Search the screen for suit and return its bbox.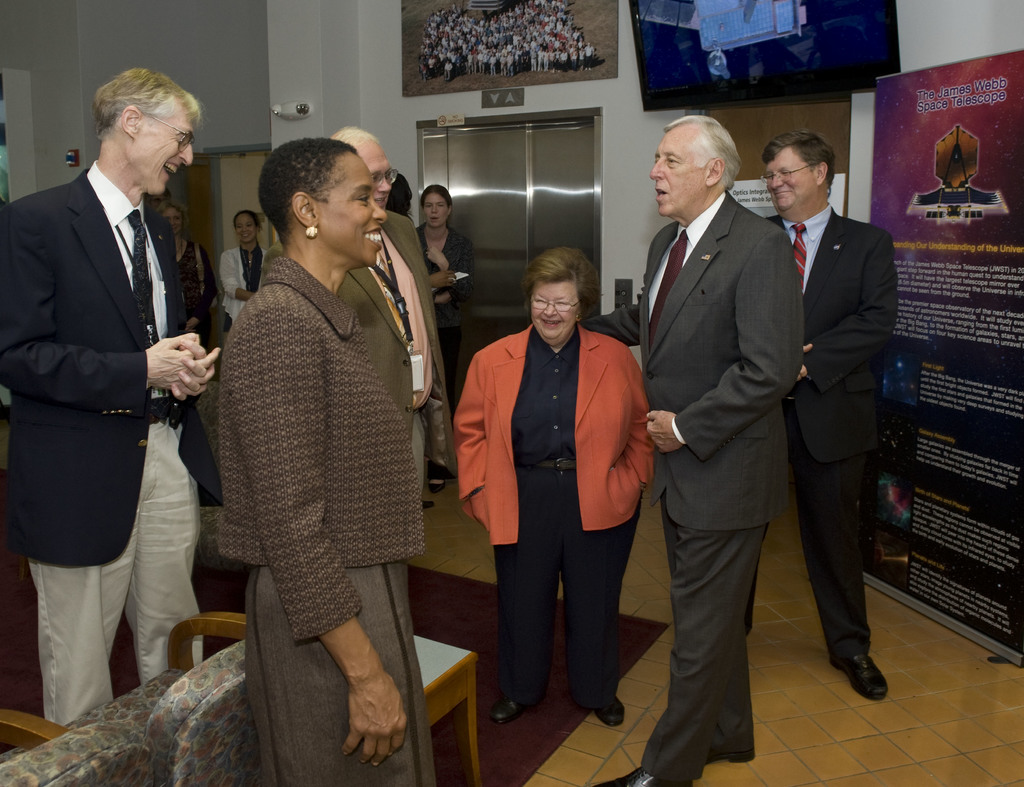
Found: 580,190,805,786.
